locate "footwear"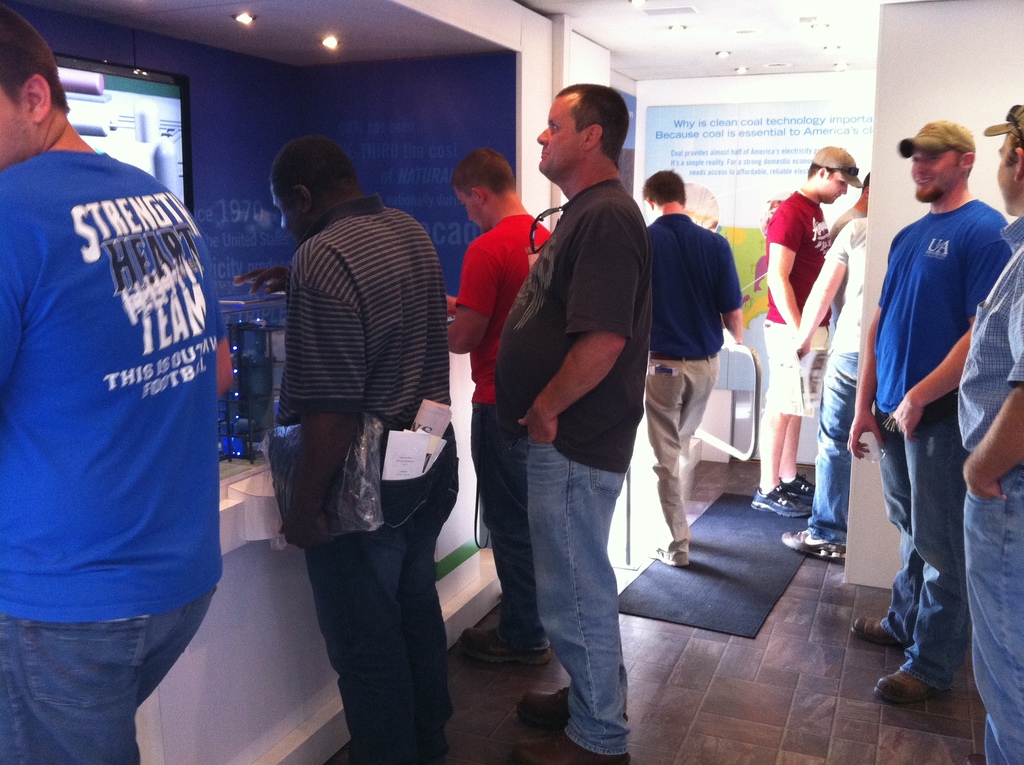
pyautogui.locateOnScreen(461, 625, 554, 668)
